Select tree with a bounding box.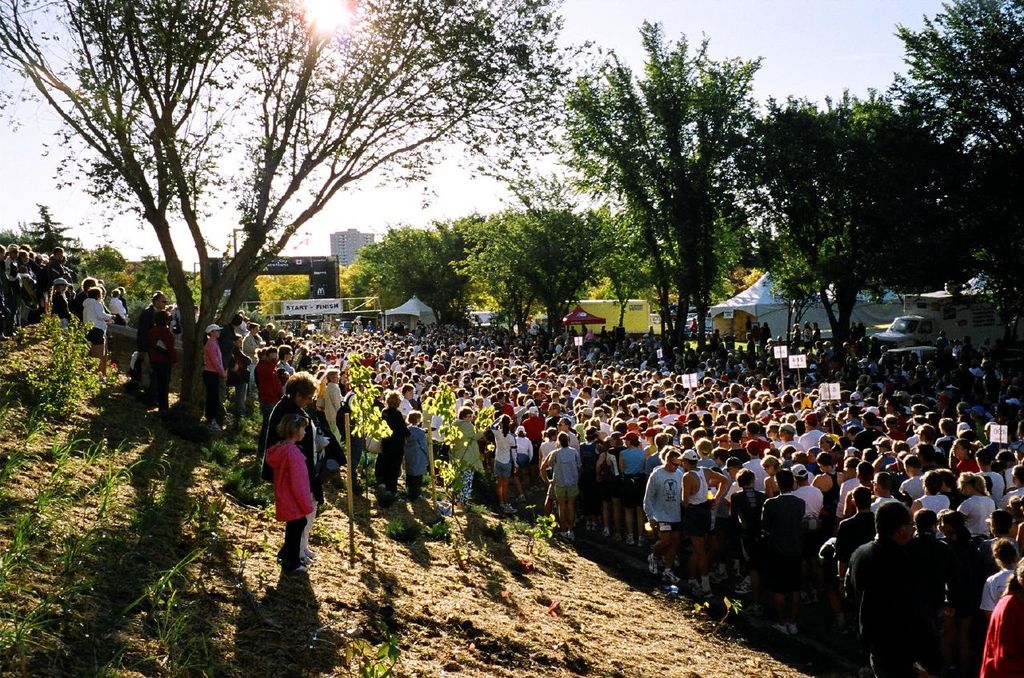
Rect(720, 86, 931, 357).
